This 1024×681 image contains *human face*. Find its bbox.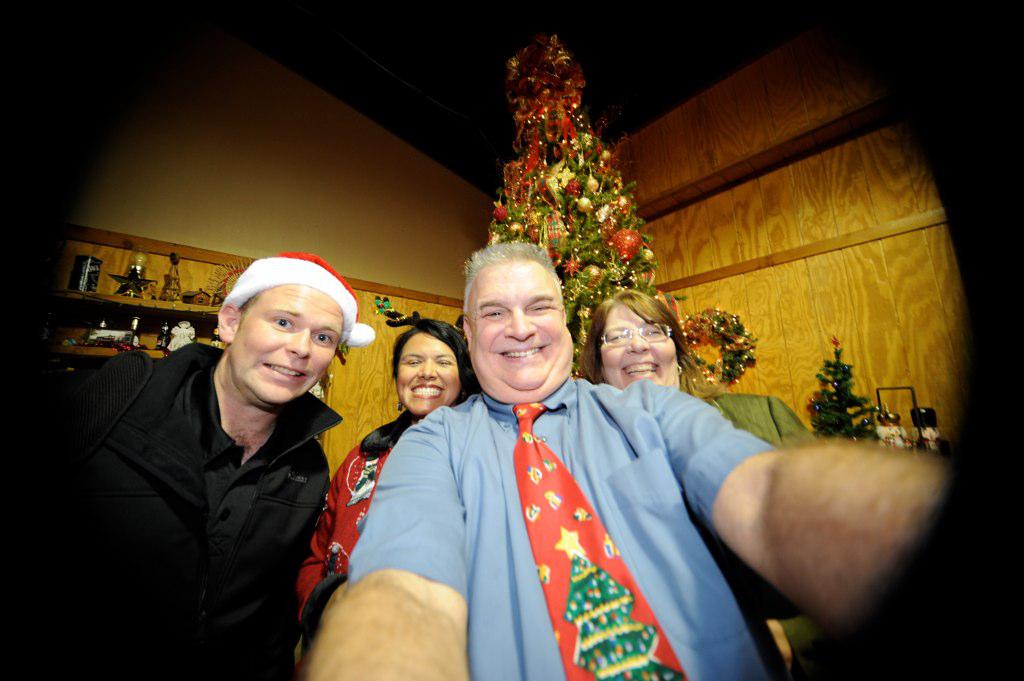
detection(469, 263, 571, 408).
